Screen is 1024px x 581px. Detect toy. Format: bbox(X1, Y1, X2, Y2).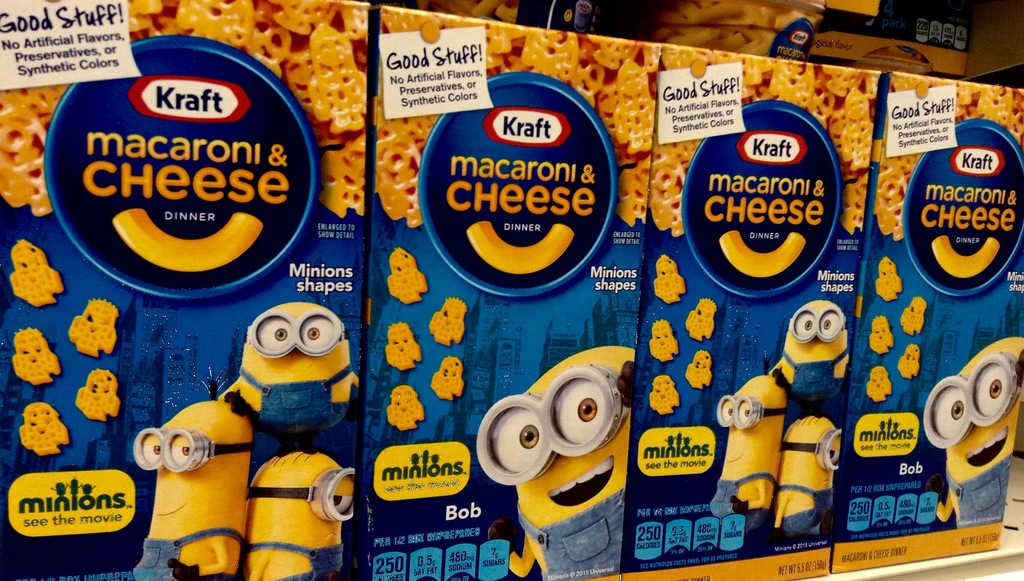
bbox(708, 373, 786, 532).
